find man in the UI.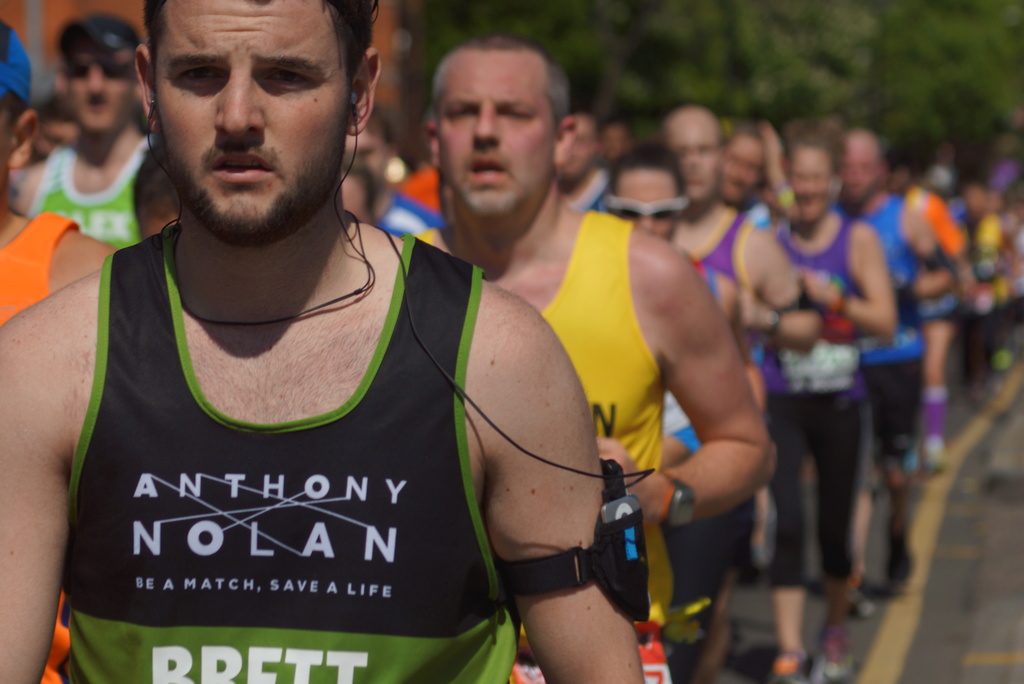
UI element at (402,17,777,660).
